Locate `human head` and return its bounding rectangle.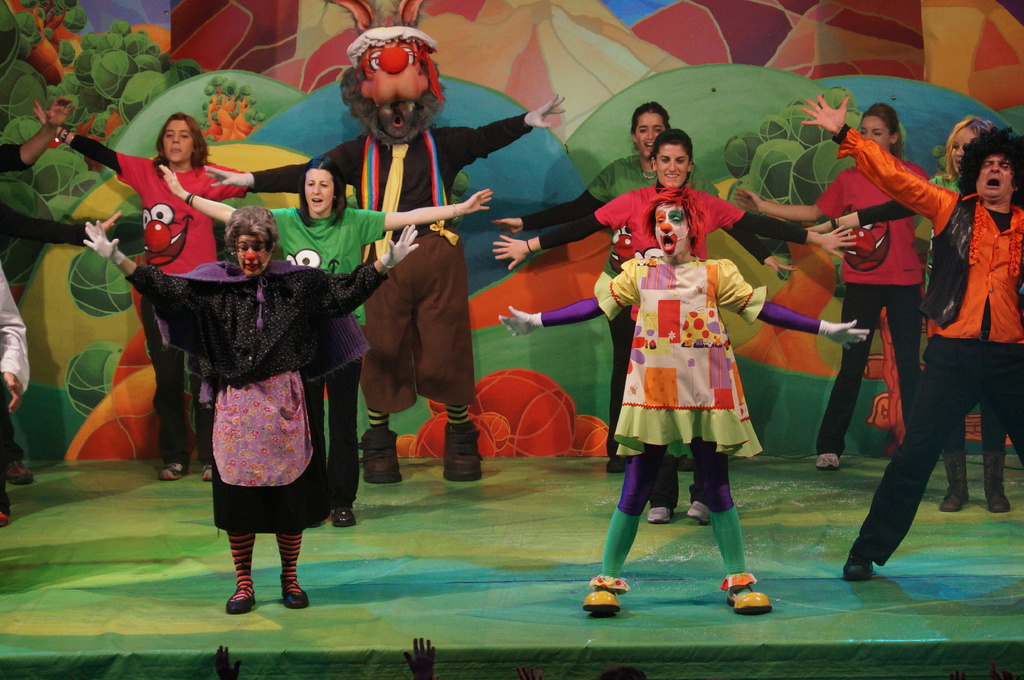
[x1=942, y1=123, x2=986, y2=175].
